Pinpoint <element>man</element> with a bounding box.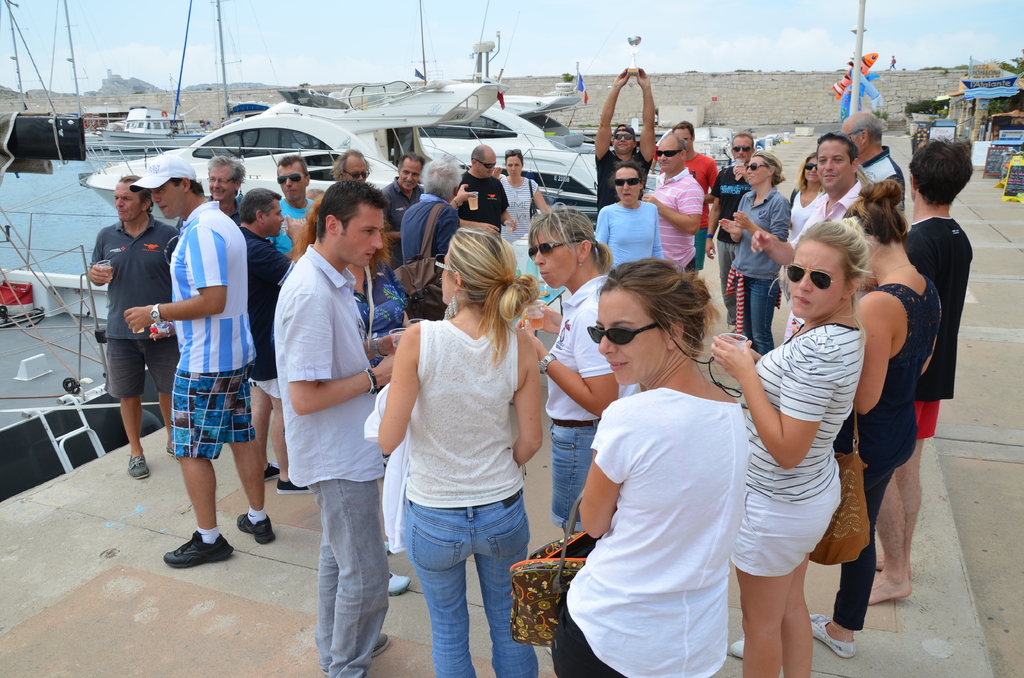
box(325, 151, 371, 180).
